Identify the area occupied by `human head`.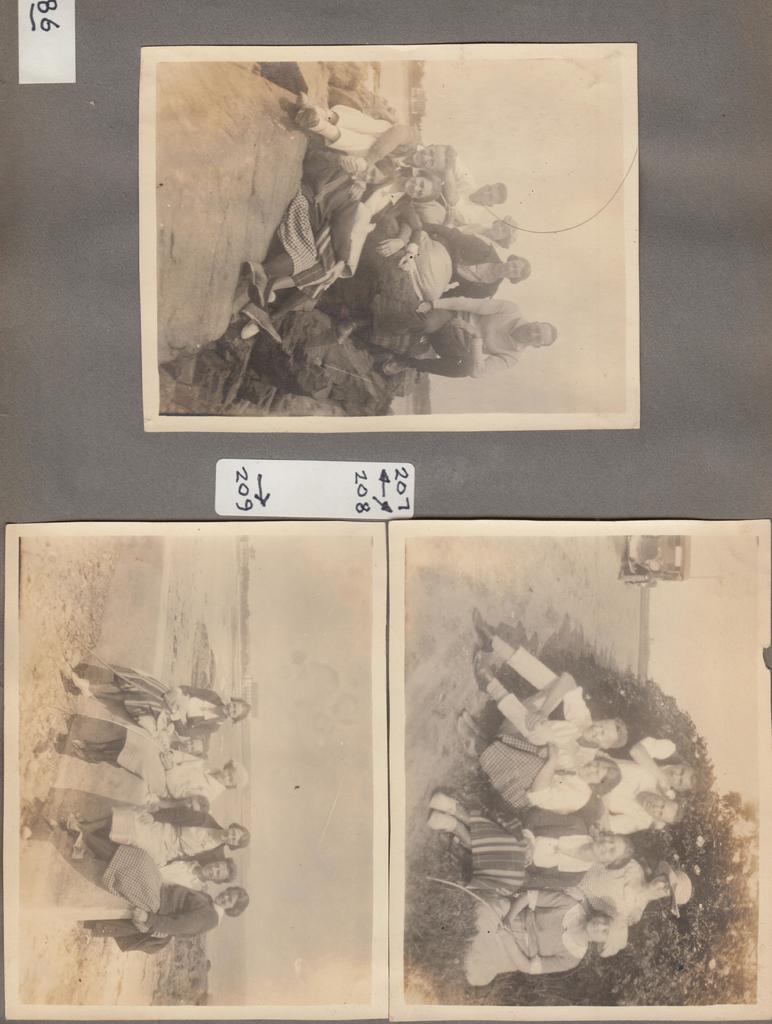
Area: BBox(216, 885, 249, 916).
